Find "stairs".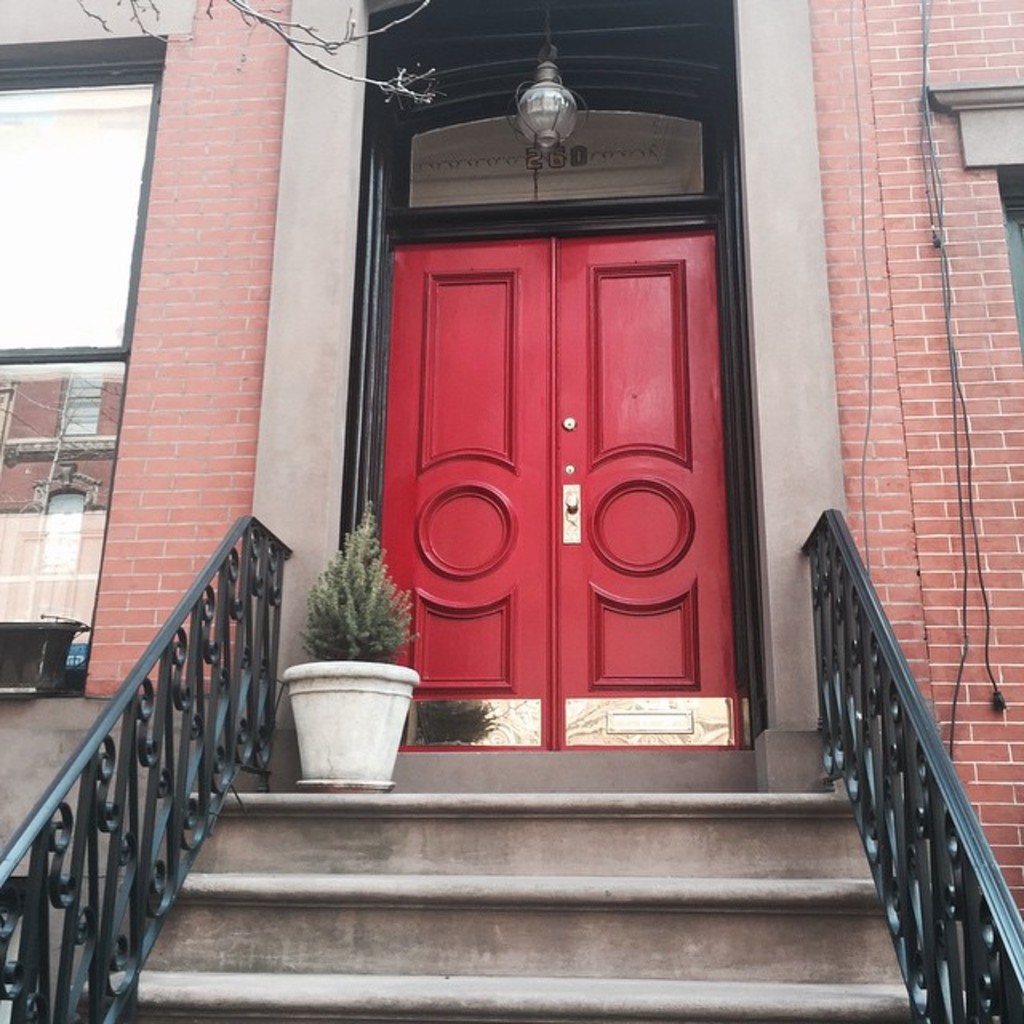
<box>66,717,955,1022</box>.
